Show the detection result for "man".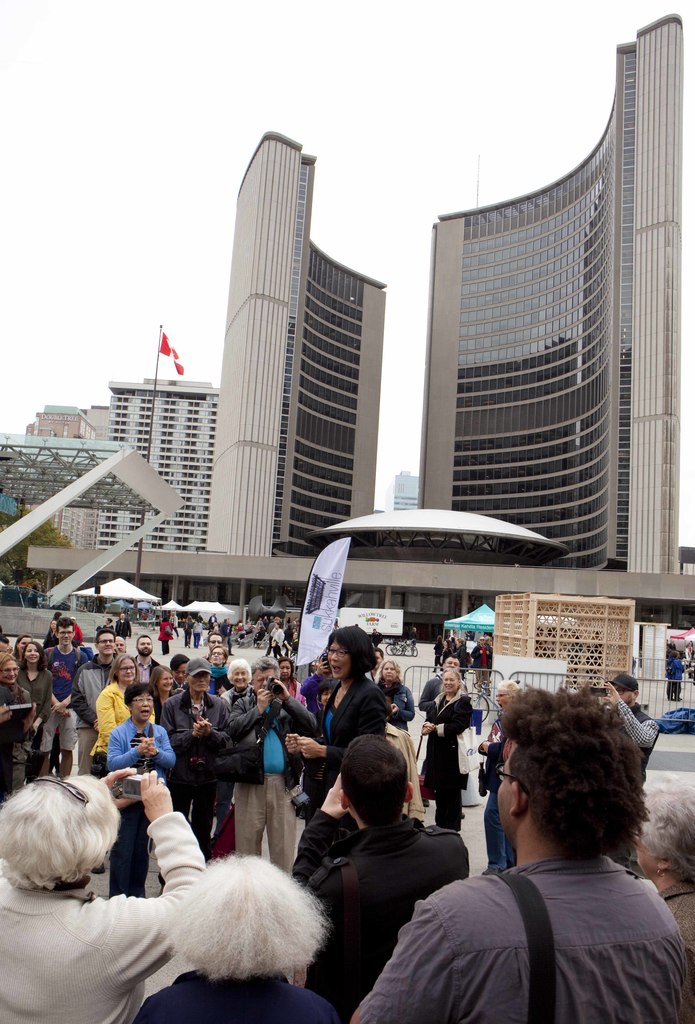
x1=114, y1=640, x2=123, y2=652.
